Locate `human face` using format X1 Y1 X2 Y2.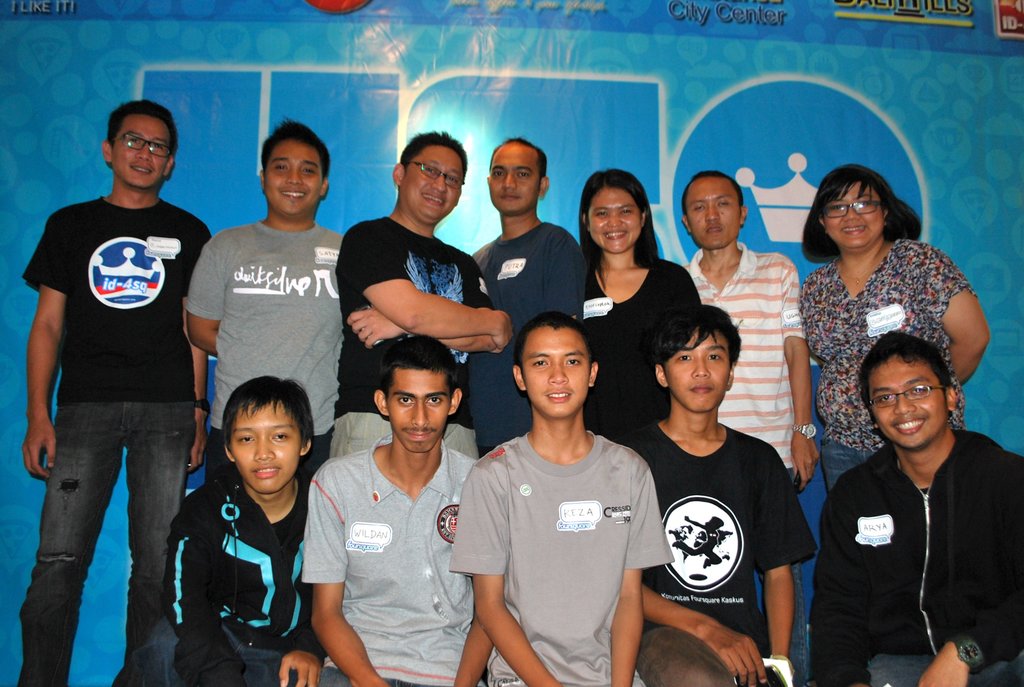
871 355 945 448.
